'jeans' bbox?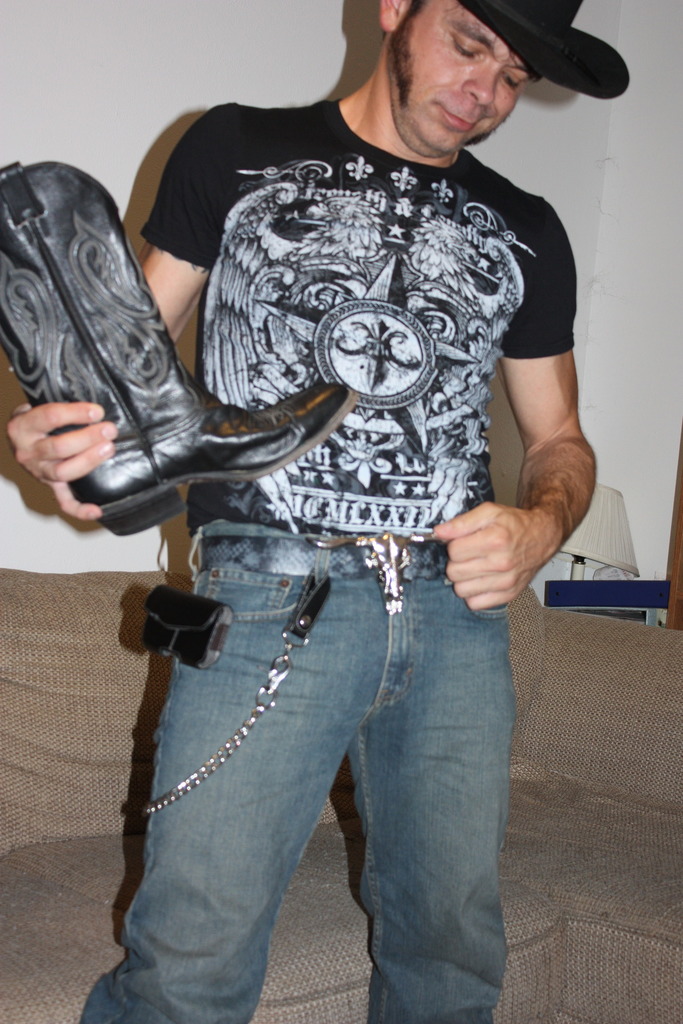
(left=103, top=512, right=550, bottom=1023)
